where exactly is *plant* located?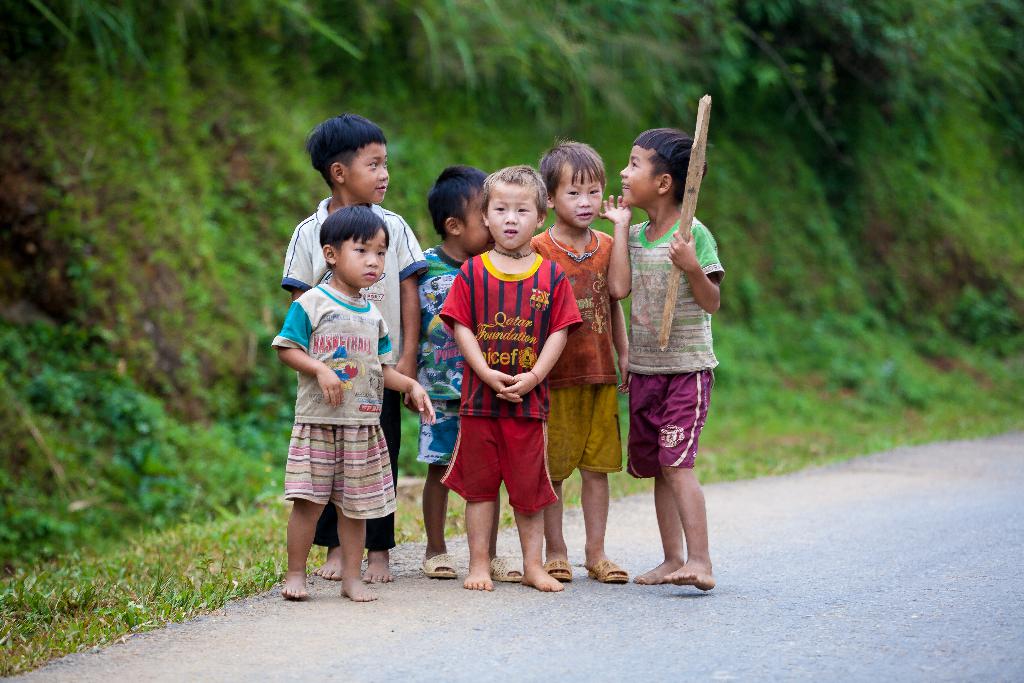
Its bounding box is Rect(826, 0, 1023, 407).
